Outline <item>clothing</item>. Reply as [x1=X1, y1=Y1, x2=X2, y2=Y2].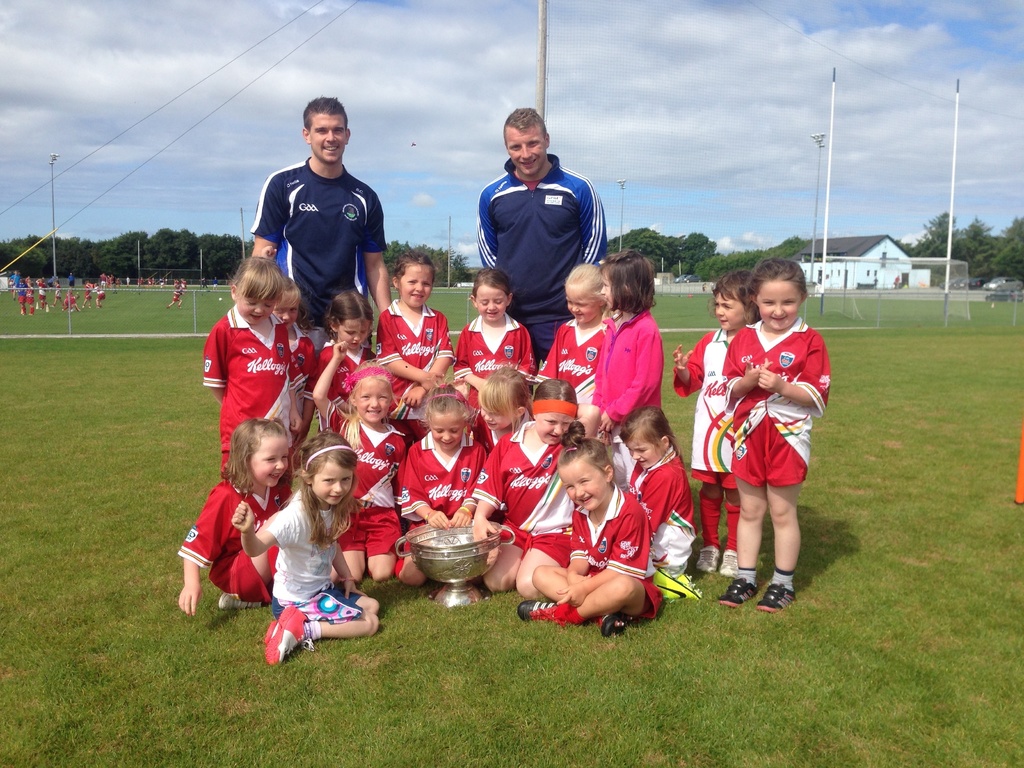
[x1=314, y1=332, x2=371, y2=434].
